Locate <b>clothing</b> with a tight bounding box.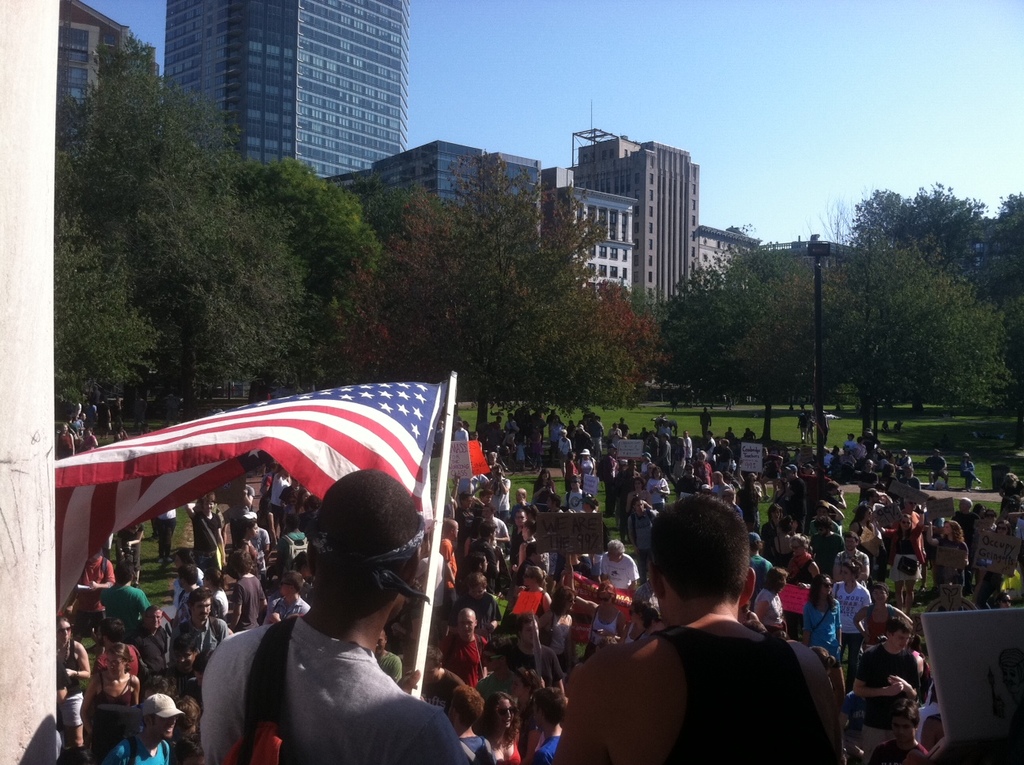
box=[555, 435, 573, 451].
